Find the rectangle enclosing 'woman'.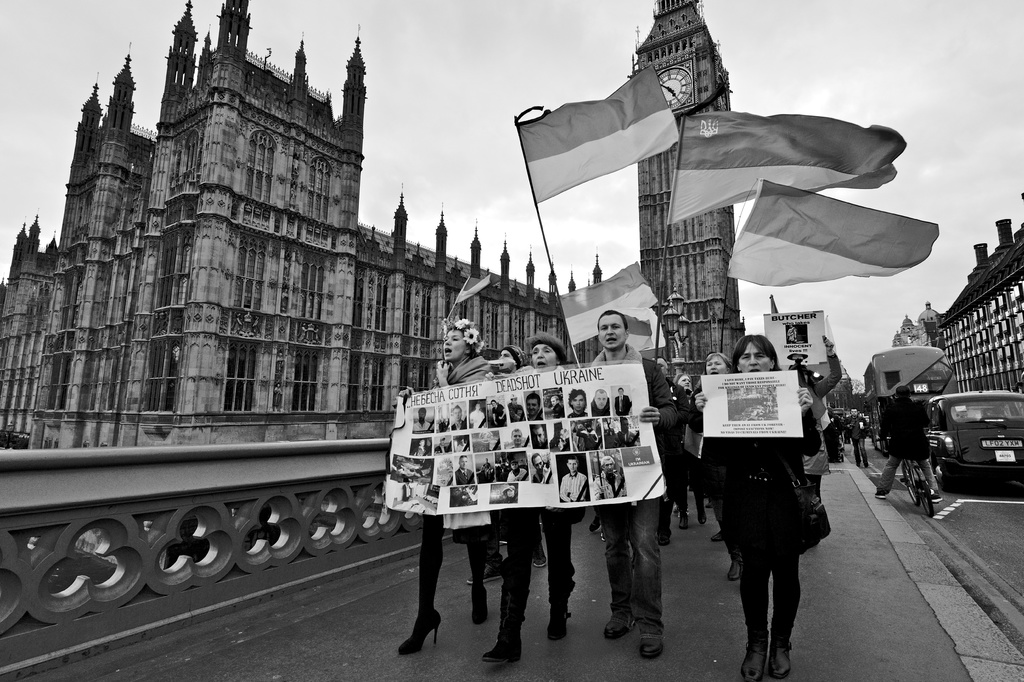
[x1=481, y1=333, x2=586, y2=665].
